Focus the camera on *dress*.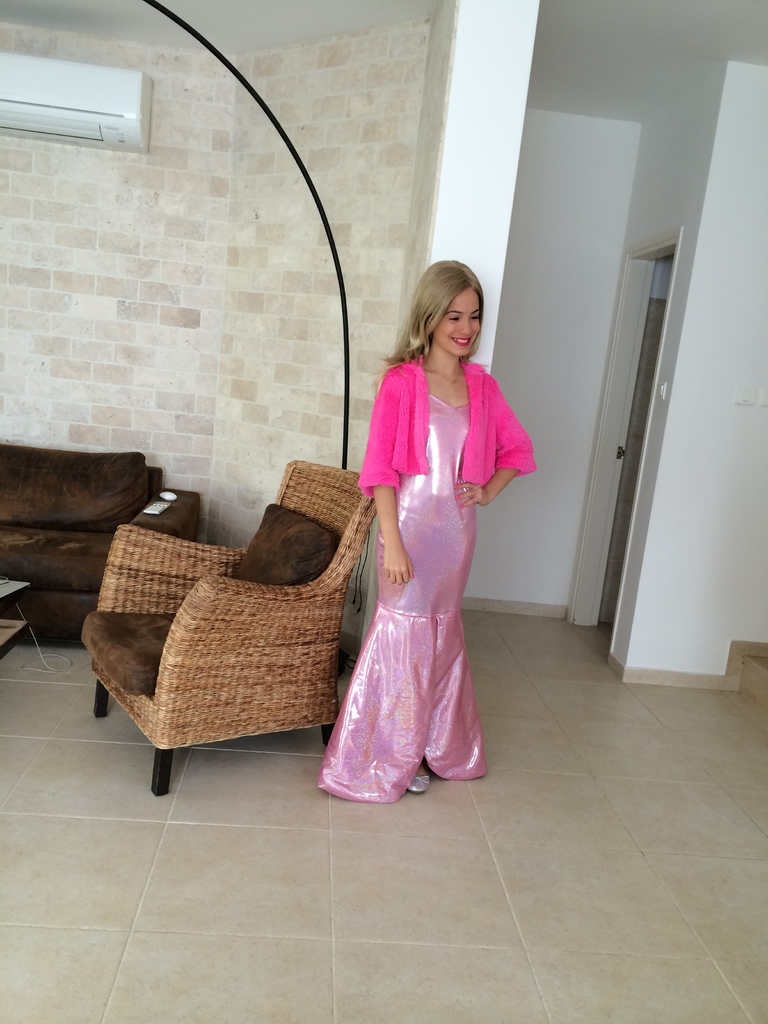
Focus region: (312,396,483,805).
